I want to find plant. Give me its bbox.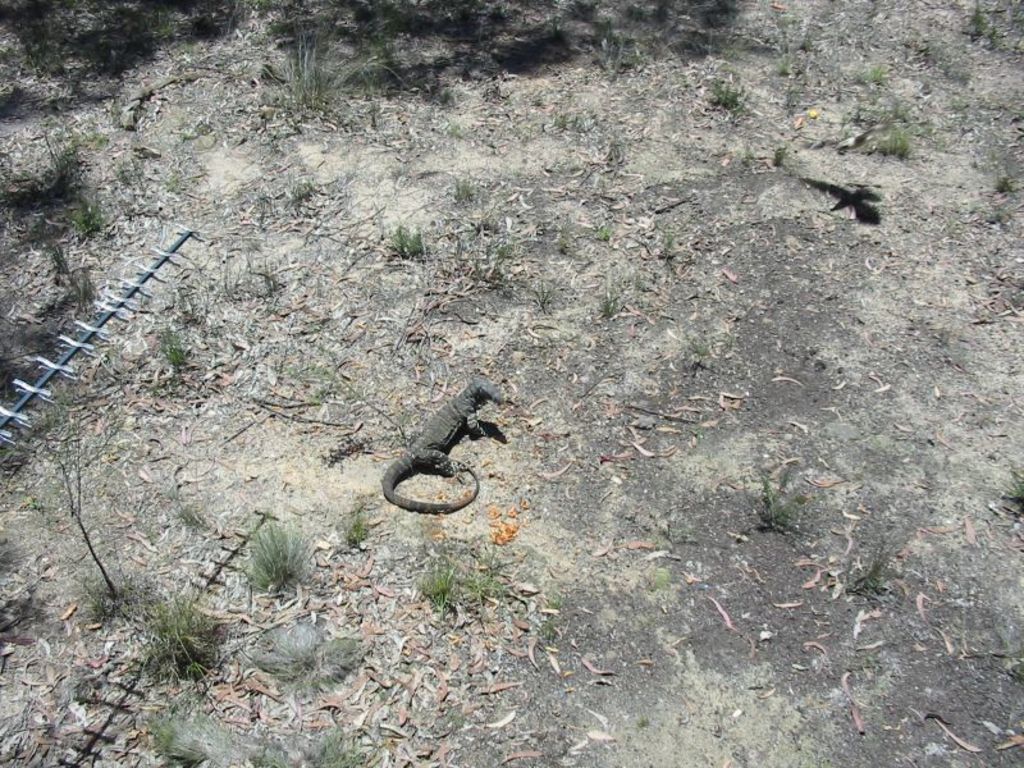
<region>470, 238, 507, 292</region>.
